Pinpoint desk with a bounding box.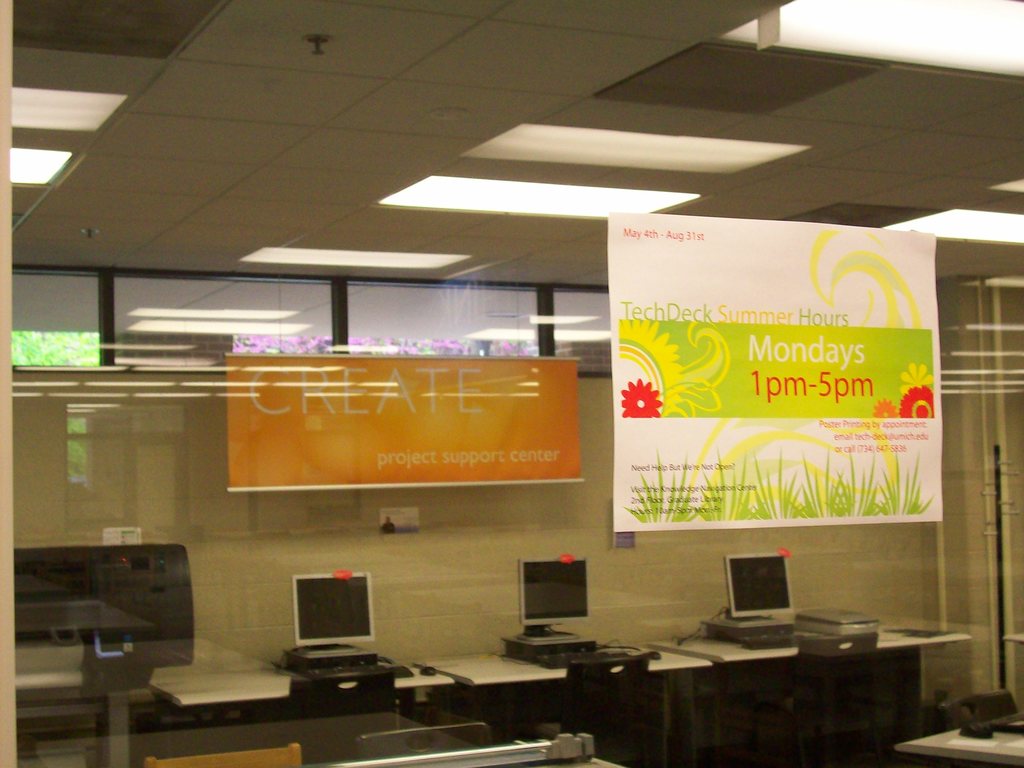
{"x1": 412, "y1": 645, "x2": 712, "y2": 767}.
